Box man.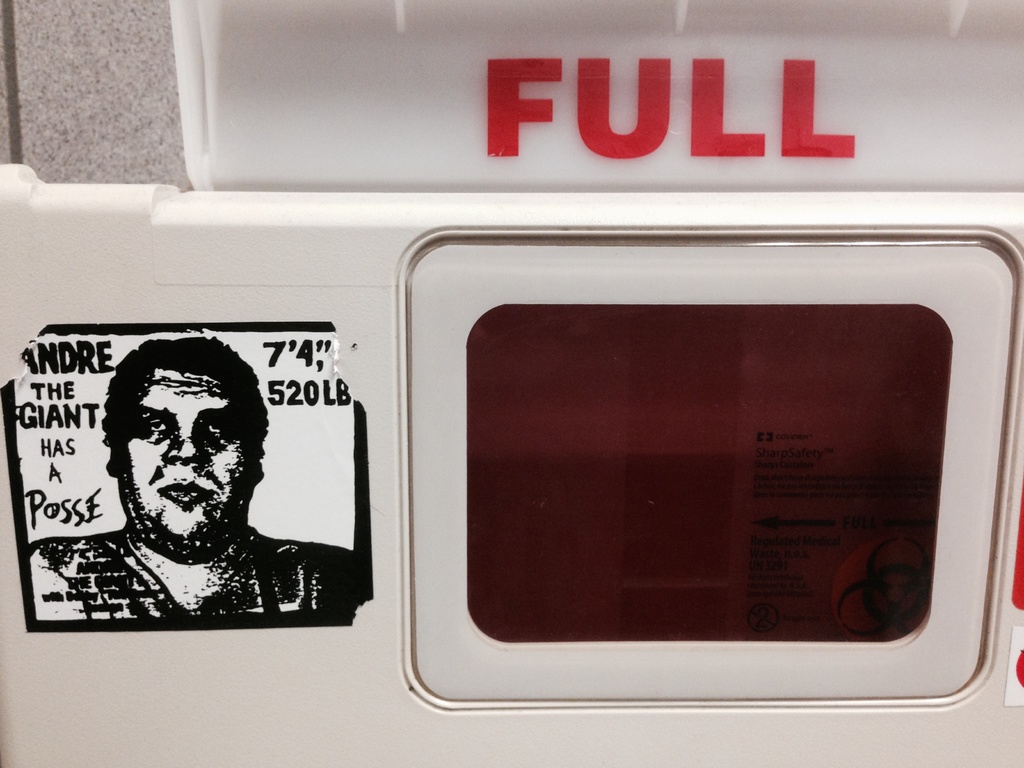
left=35, top=340, right=335, bottom=626.
